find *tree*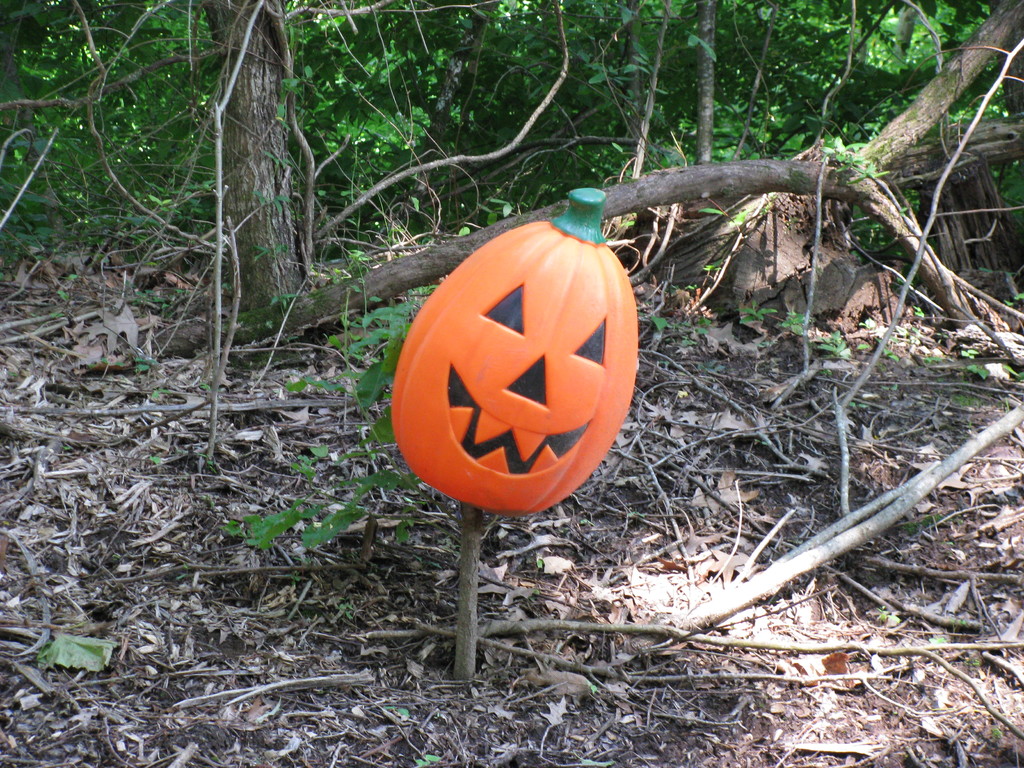
locate(0, 0, 1023, 356)
